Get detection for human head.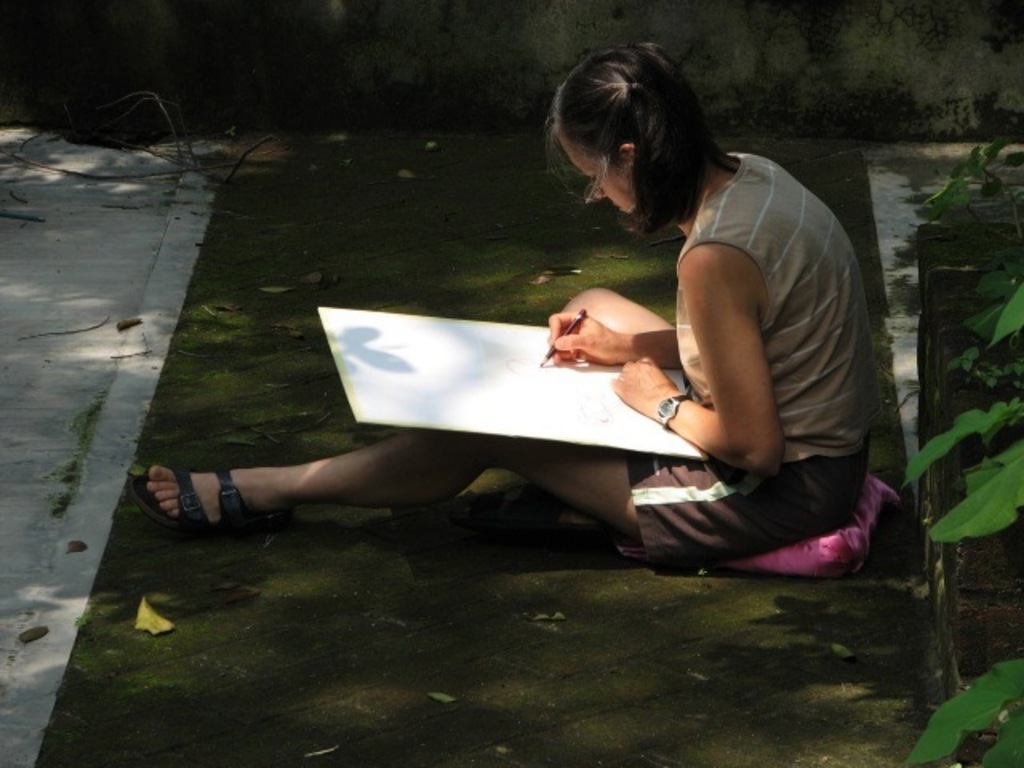
Detection: l=547, t=42, r=714, b=216.
